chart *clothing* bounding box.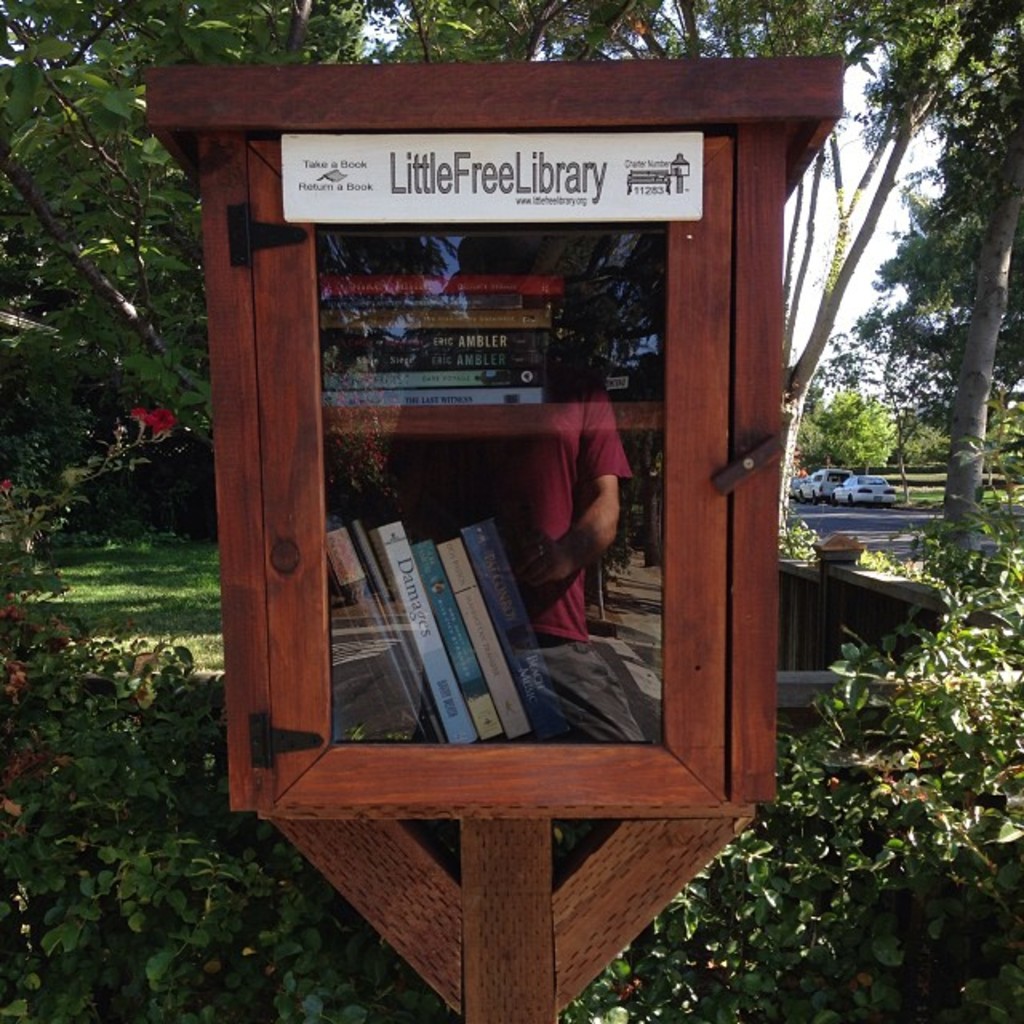
Charted: <region>379, 397, 645, 746</region>.
